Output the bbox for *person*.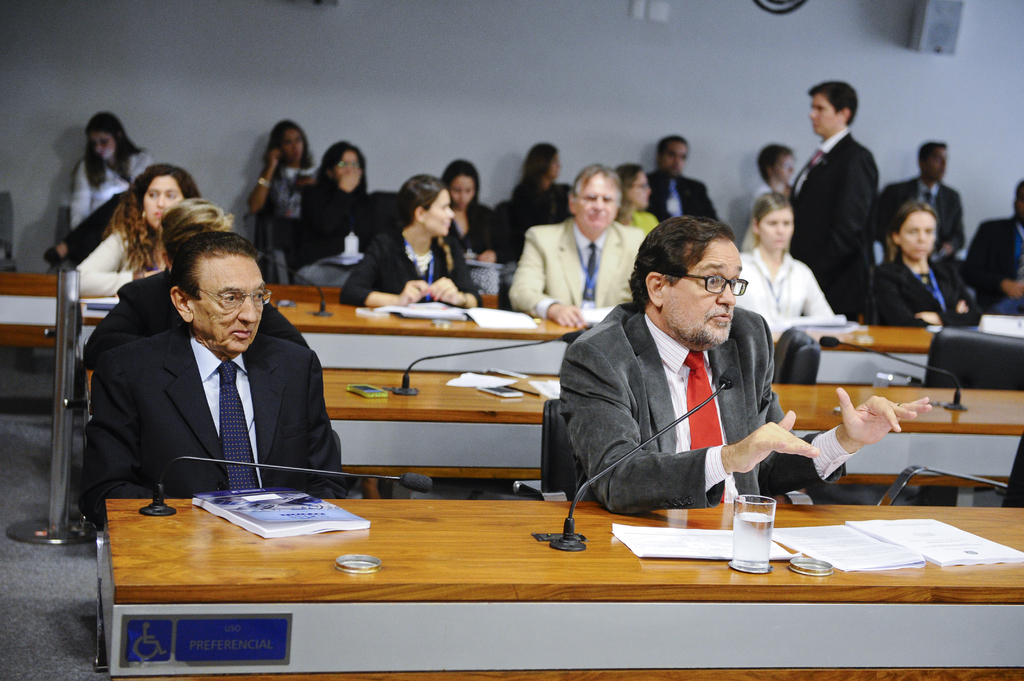
bbox=[71, 108, 154, 228].
